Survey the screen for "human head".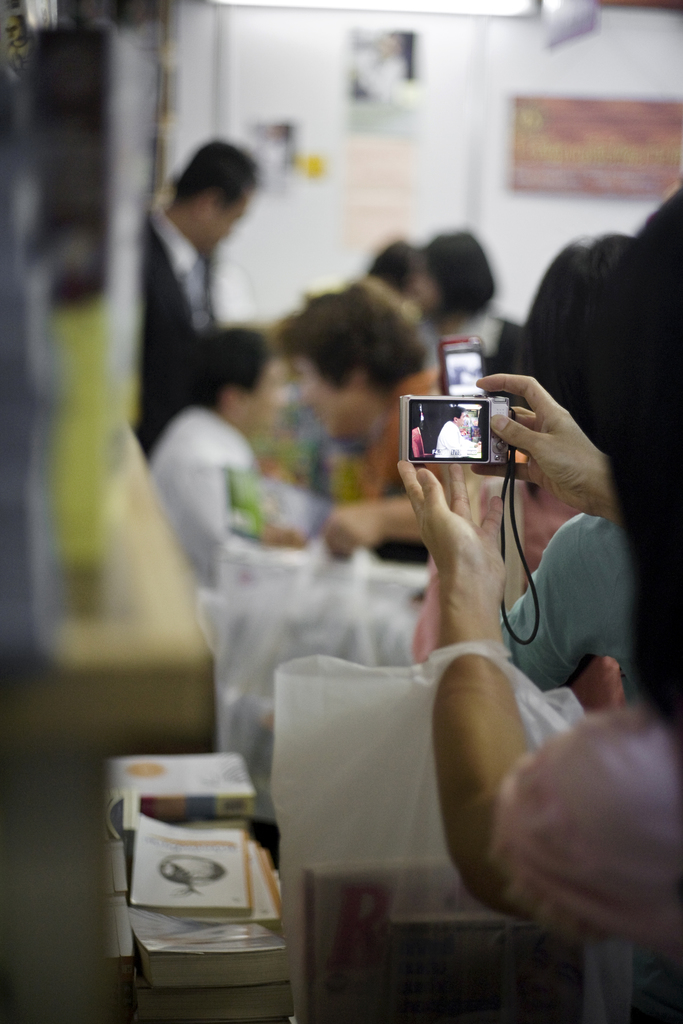
Survey found: left=187, top=323, right=278, bottom=438.
